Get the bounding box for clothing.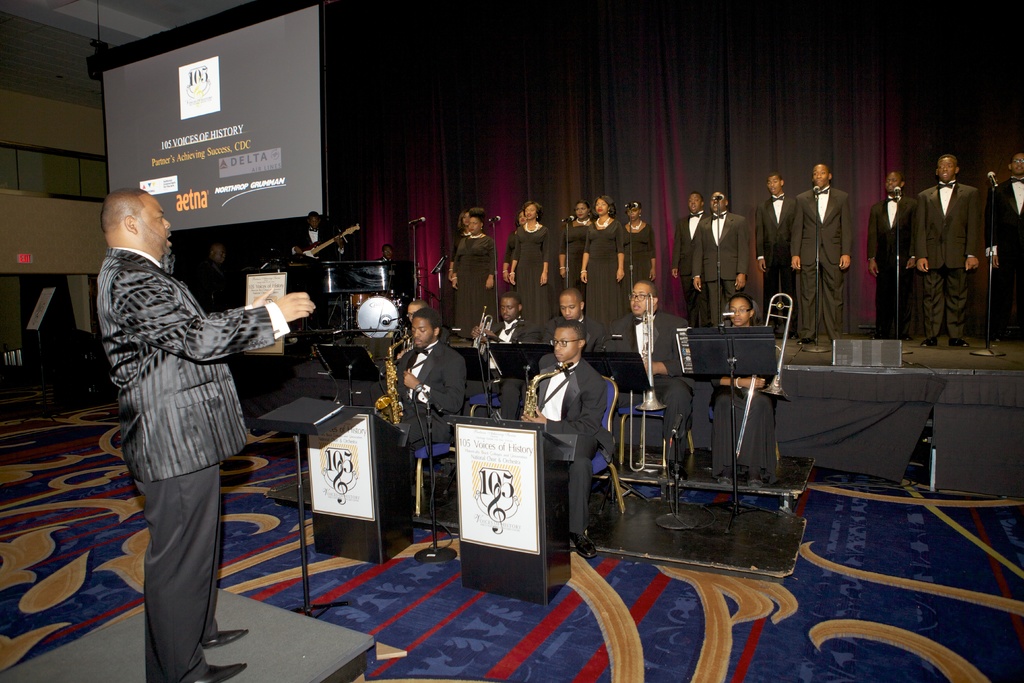
pyautogui.locateOnScreen(621, 226, 655, 304).
